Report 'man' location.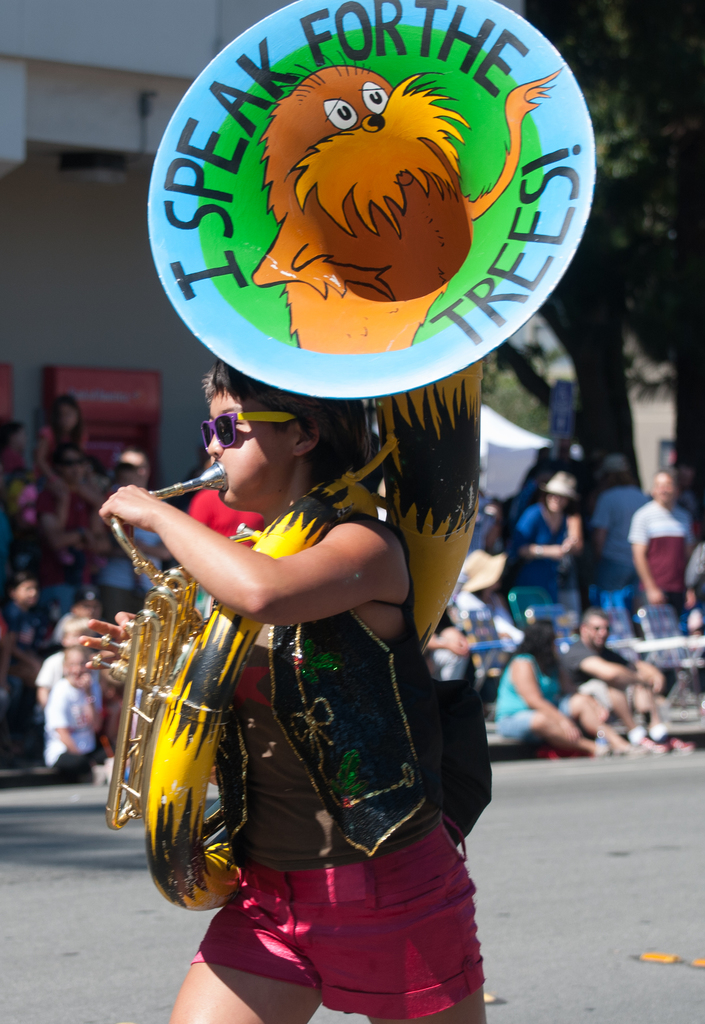
Report: bbox(562, 607, 696, 753).
